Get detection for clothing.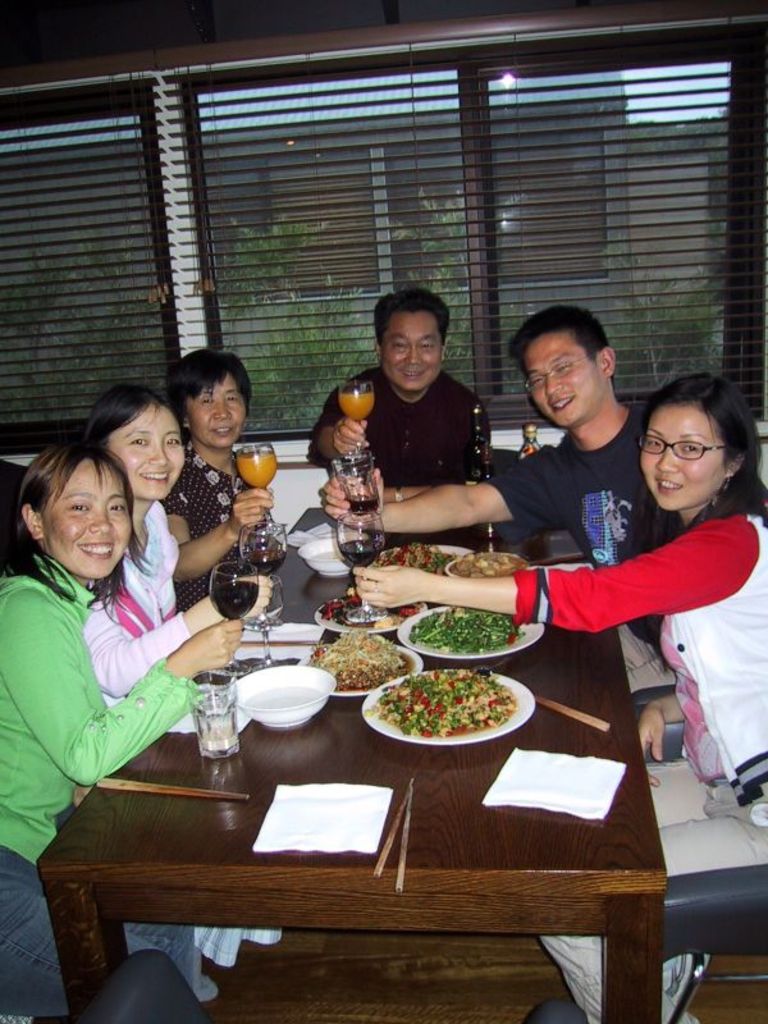
Detection: left=307, top=358, right=503, bottom=557.
